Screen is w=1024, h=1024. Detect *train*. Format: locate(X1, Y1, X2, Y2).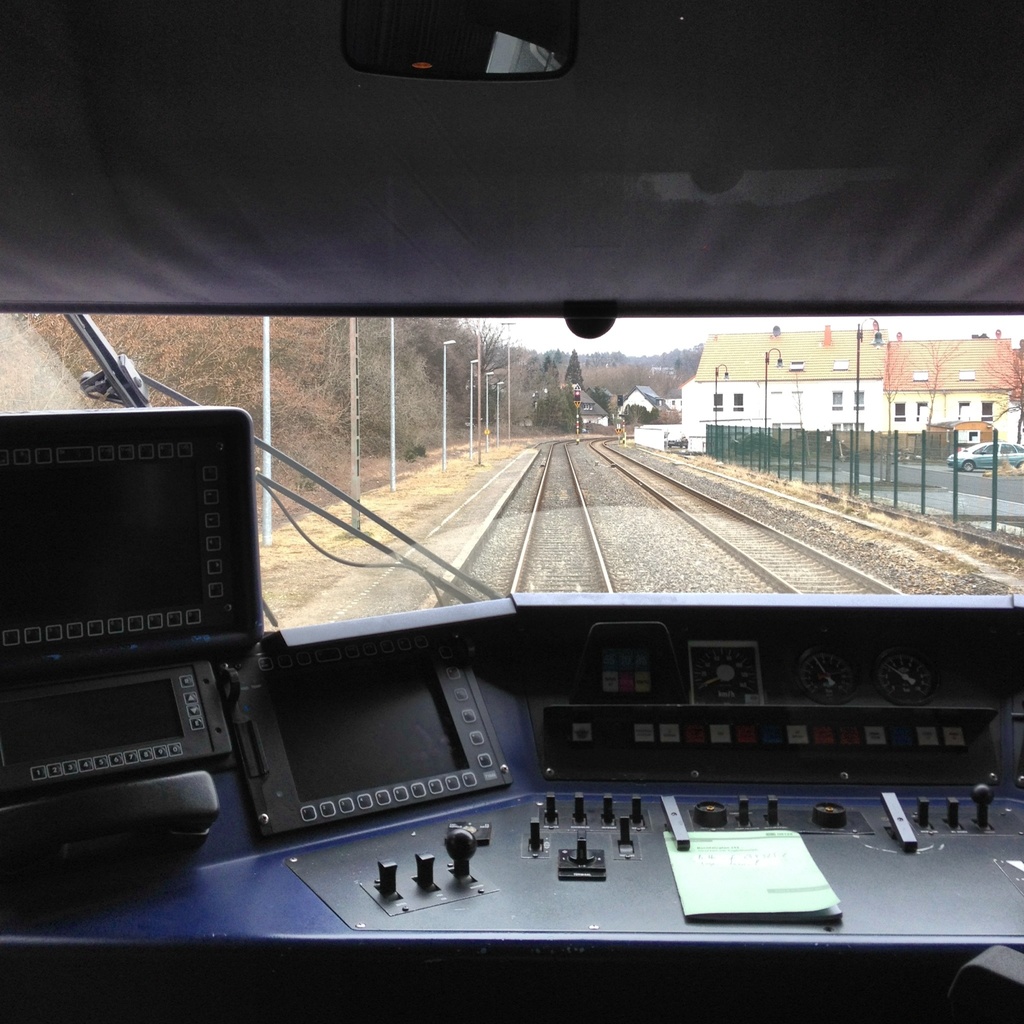
locate(0, 0, 1023, 1023).
